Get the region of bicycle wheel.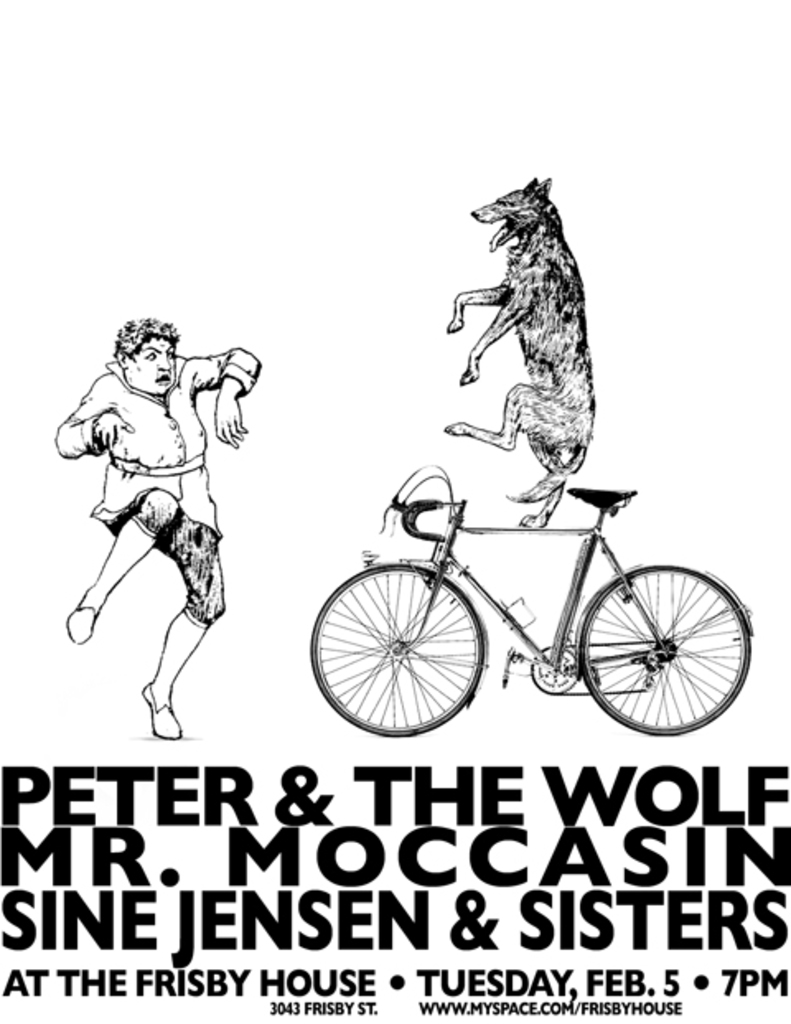
(x1=580, y1=569, x2=743, y2=740).
